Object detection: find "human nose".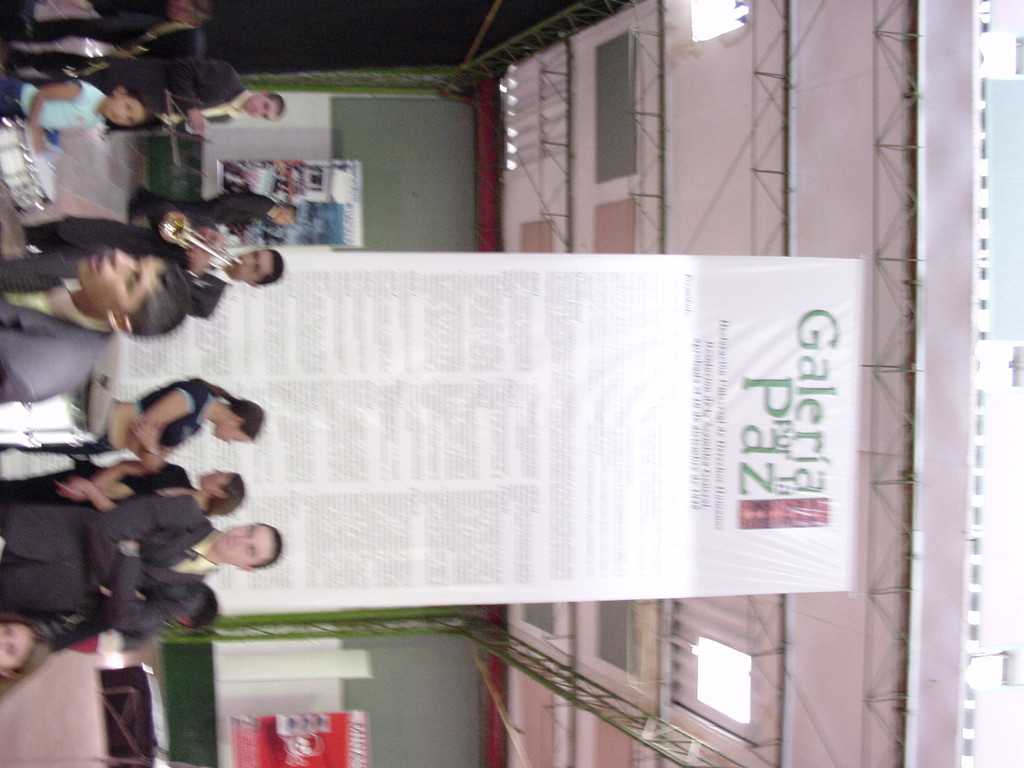
left=114, top=109, right=130, bottom=120.
